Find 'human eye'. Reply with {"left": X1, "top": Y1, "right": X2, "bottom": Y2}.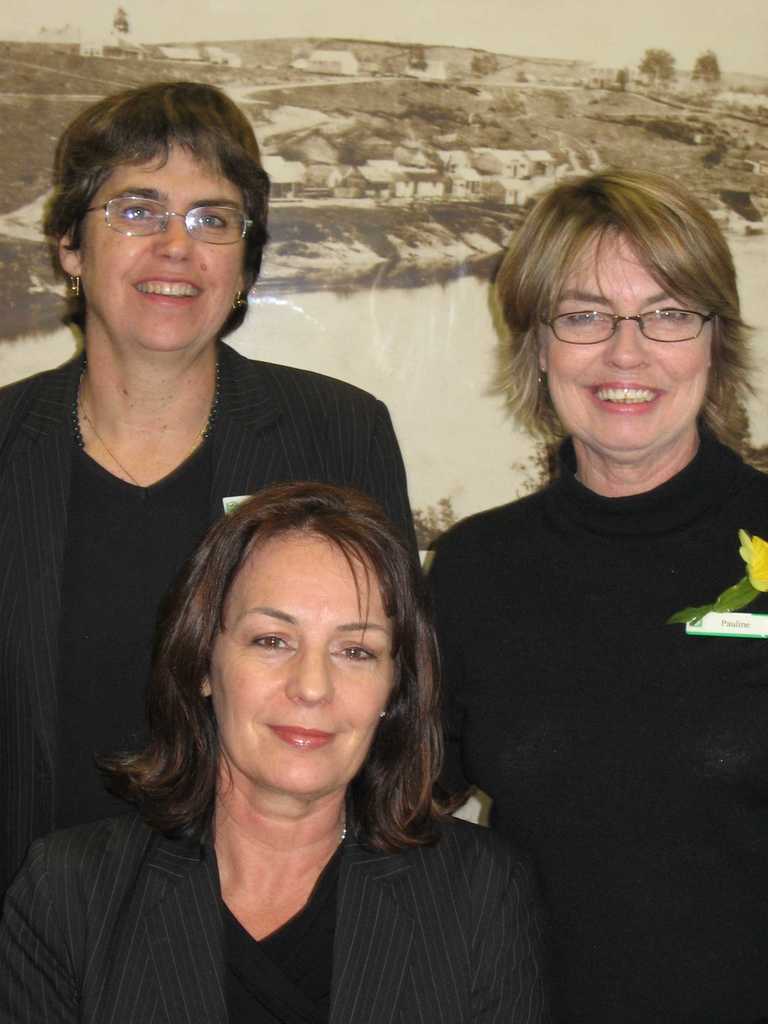
{"left": 251, "top": 628, "right": 296, "bottom": 653}.
